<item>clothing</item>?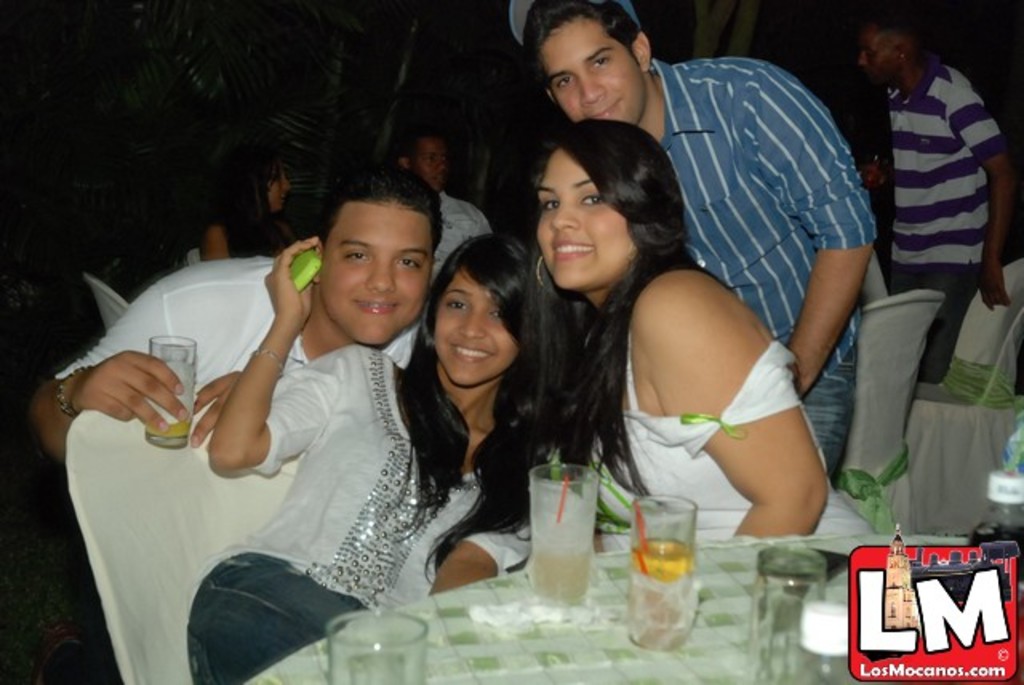
{"left": 563, "top": 352, "right": 878, "bottom": 535}
